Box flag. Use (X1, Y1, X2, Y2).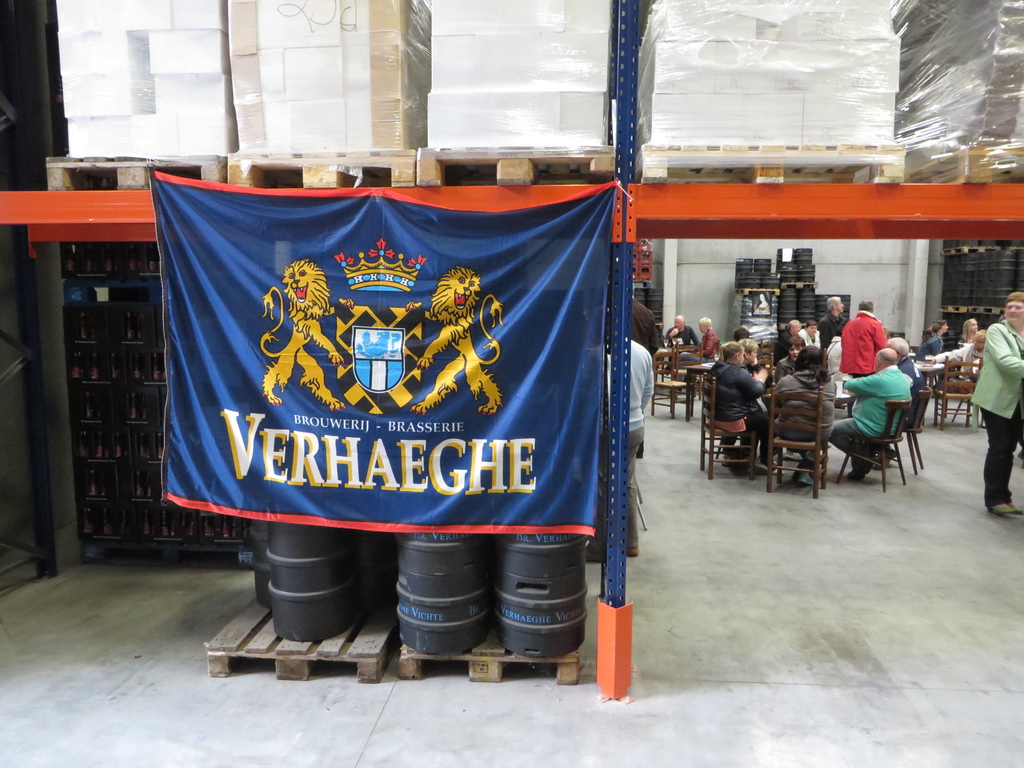
(147, 166, 608, 602).
